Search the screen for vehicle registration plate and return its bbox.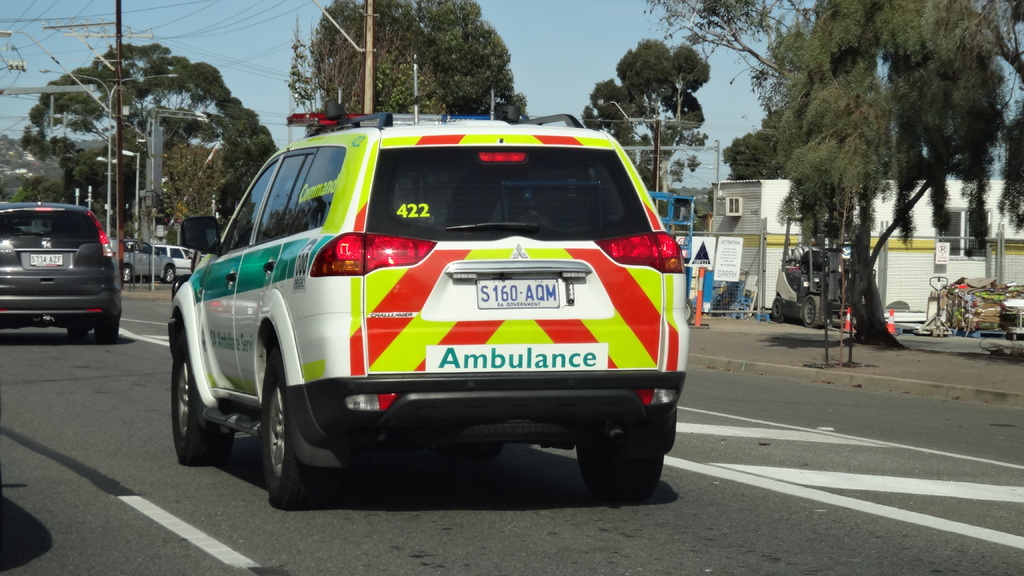
Found: BBox(29, 252, 64, 268).
